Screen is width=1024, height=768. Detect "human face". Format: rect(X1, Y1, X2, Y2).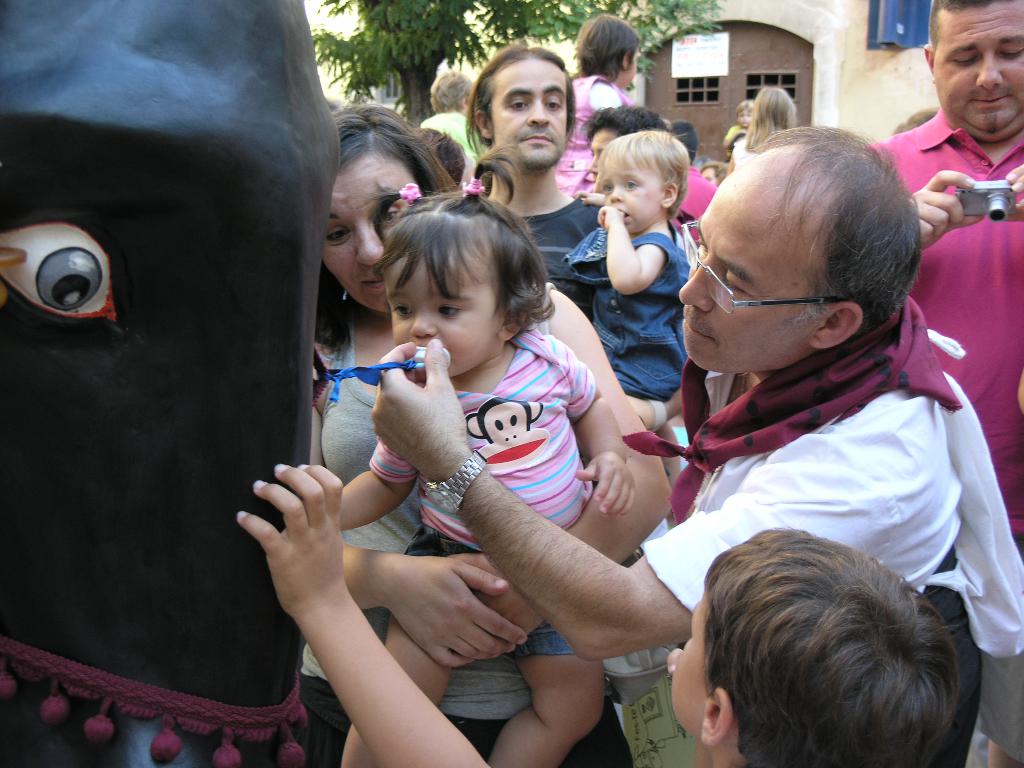
rect(582, 132, 621, 186).
